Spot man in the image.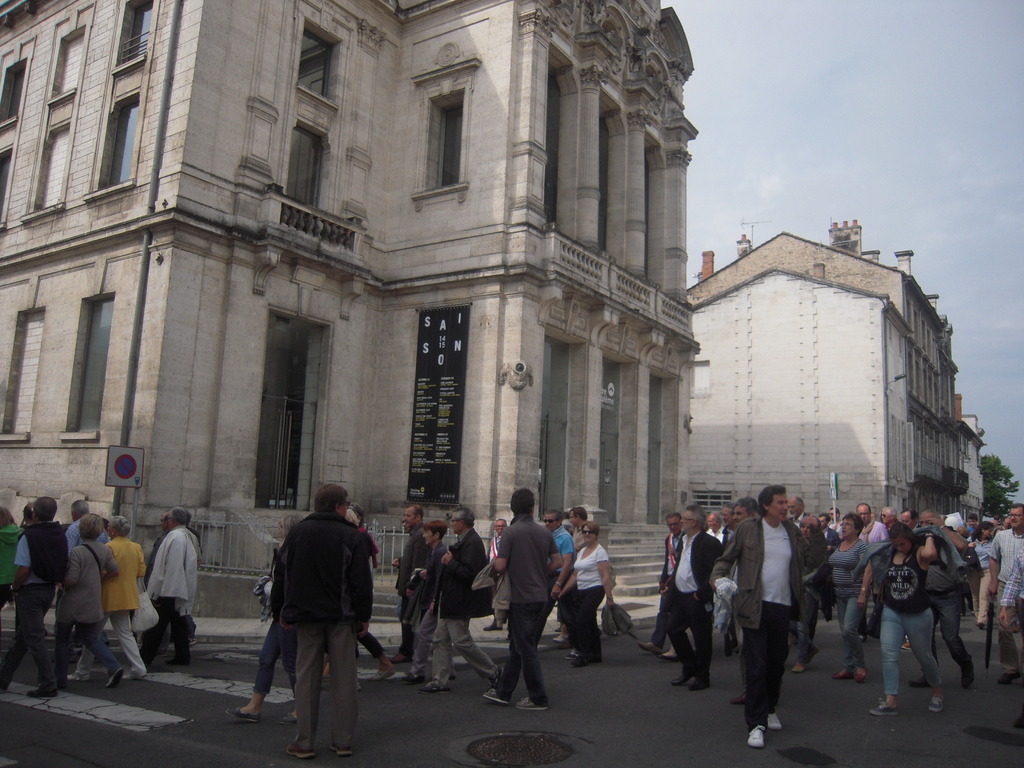
man found at bbox(3, 497, 68, 696).
